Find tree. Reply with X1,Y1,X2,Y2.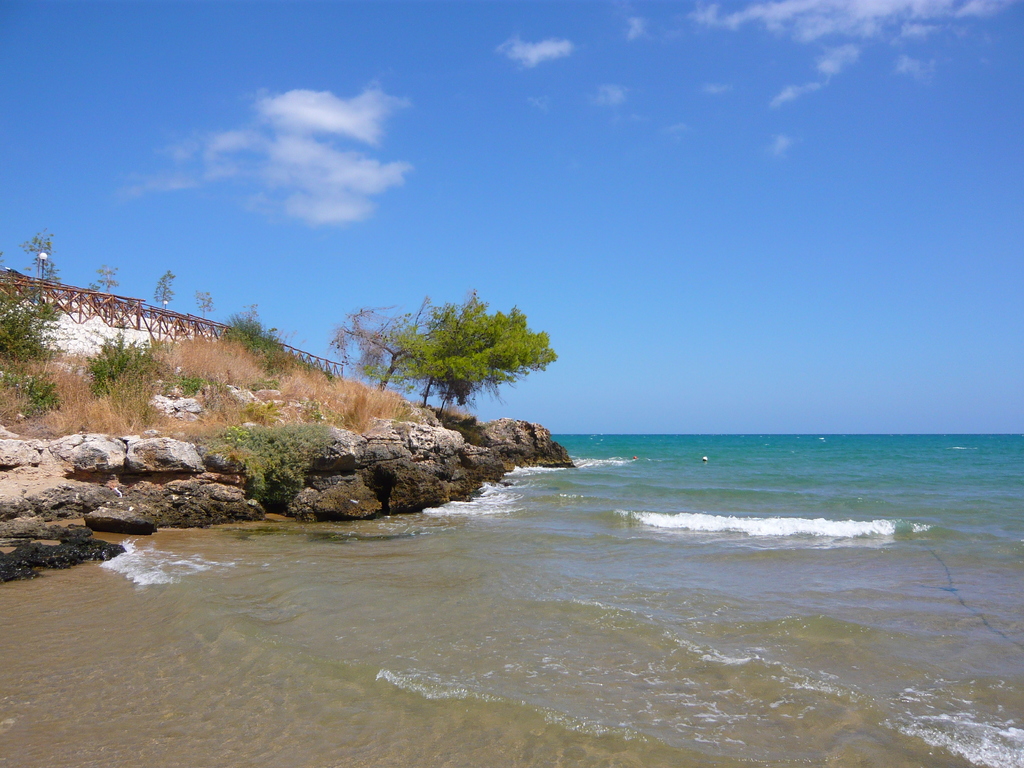
91,262,120,295.
